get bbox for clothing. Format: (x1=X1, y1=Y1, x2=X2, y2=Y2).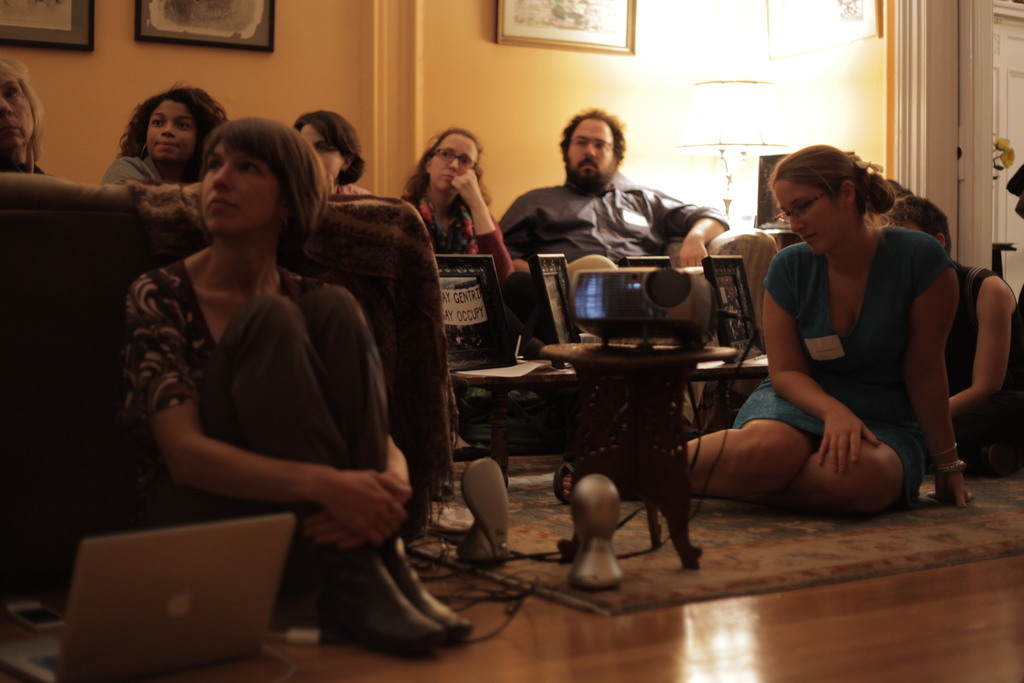
(x1=99, y1=149, x2=167, y2=186).
